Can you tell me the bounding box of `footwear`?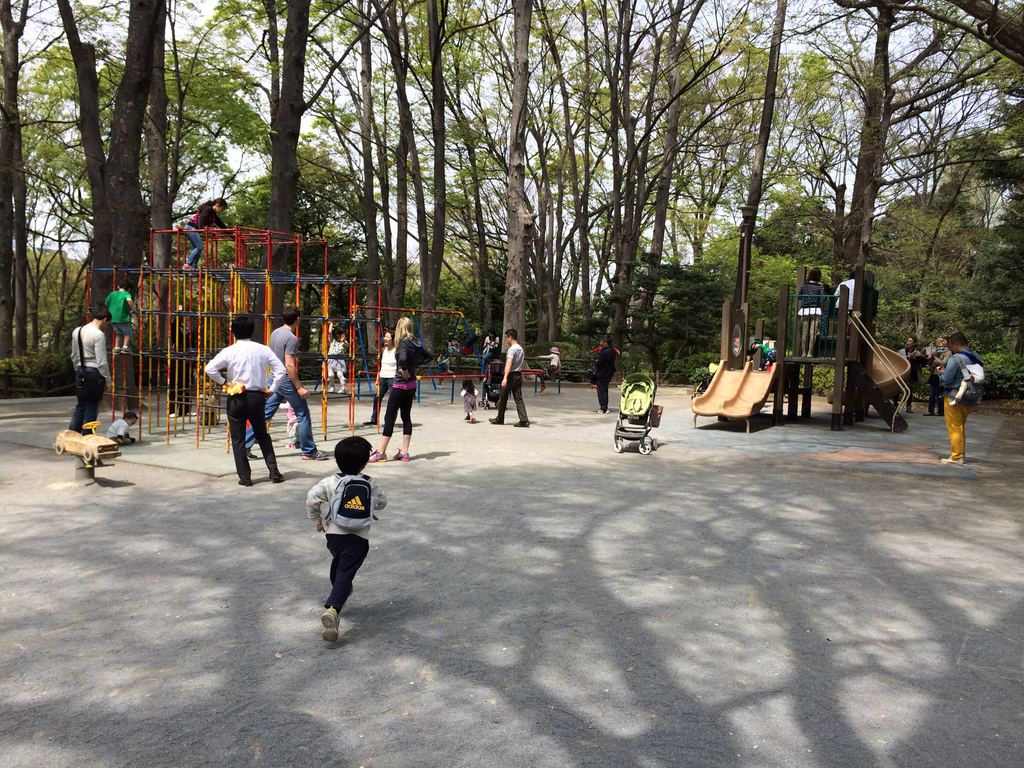
box=[317, 605, 340, 643].
